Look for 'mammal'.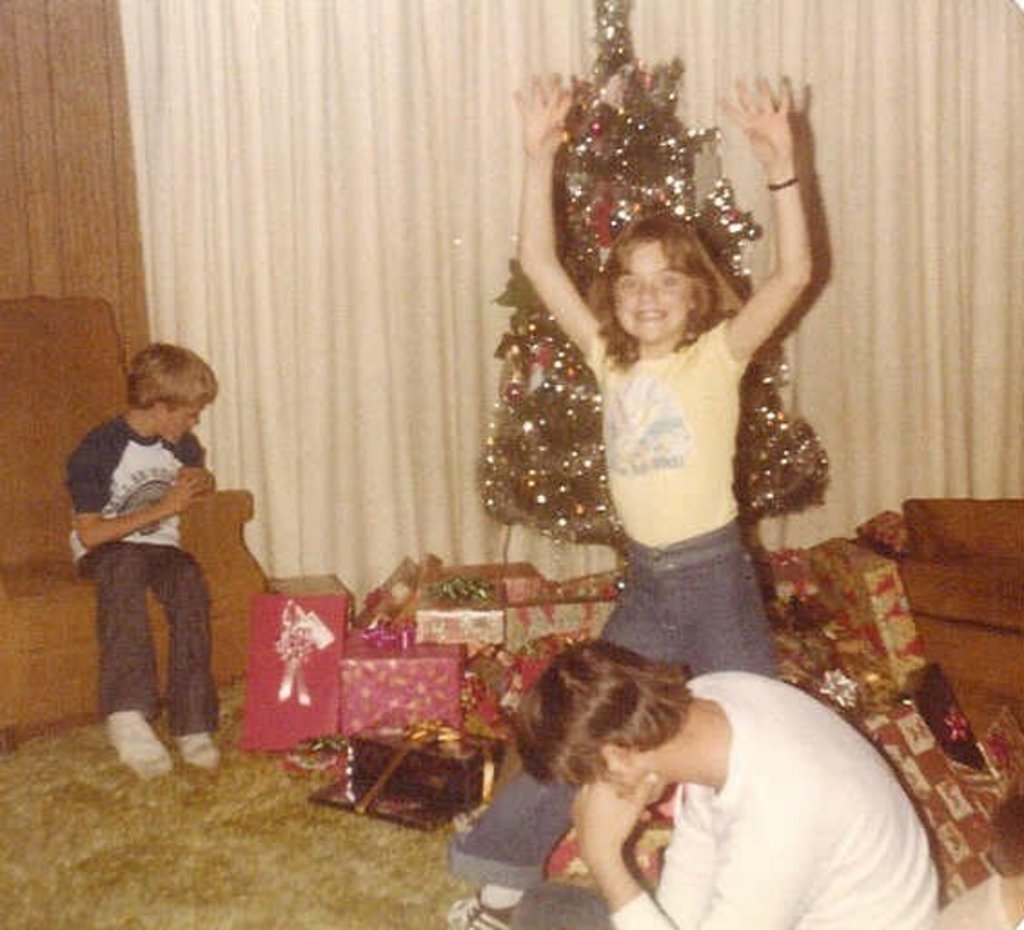
Found: 505:638:948:928.
